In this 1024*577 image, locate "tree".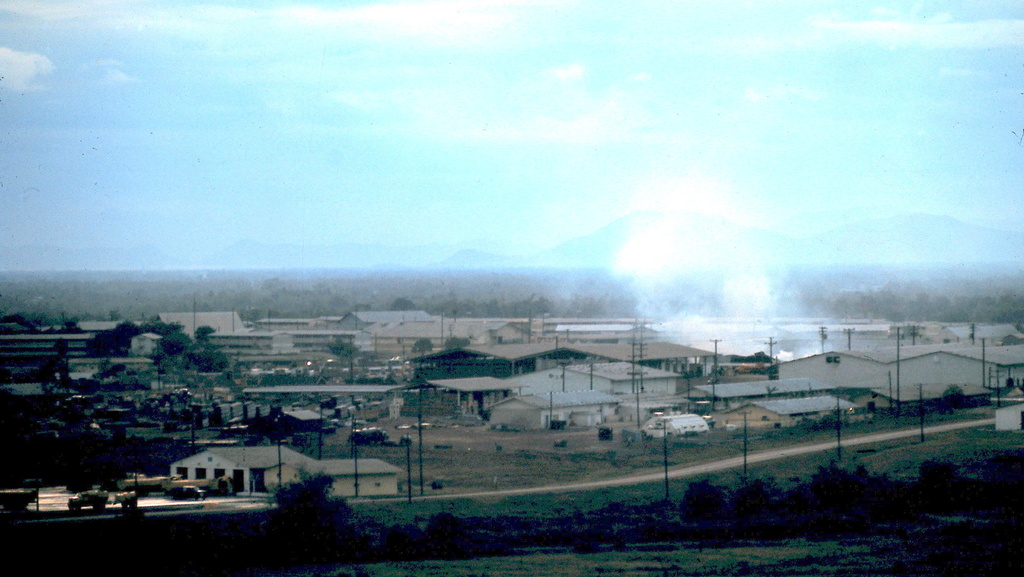
Bounding box: BBox(410, 337, 436, 357).
